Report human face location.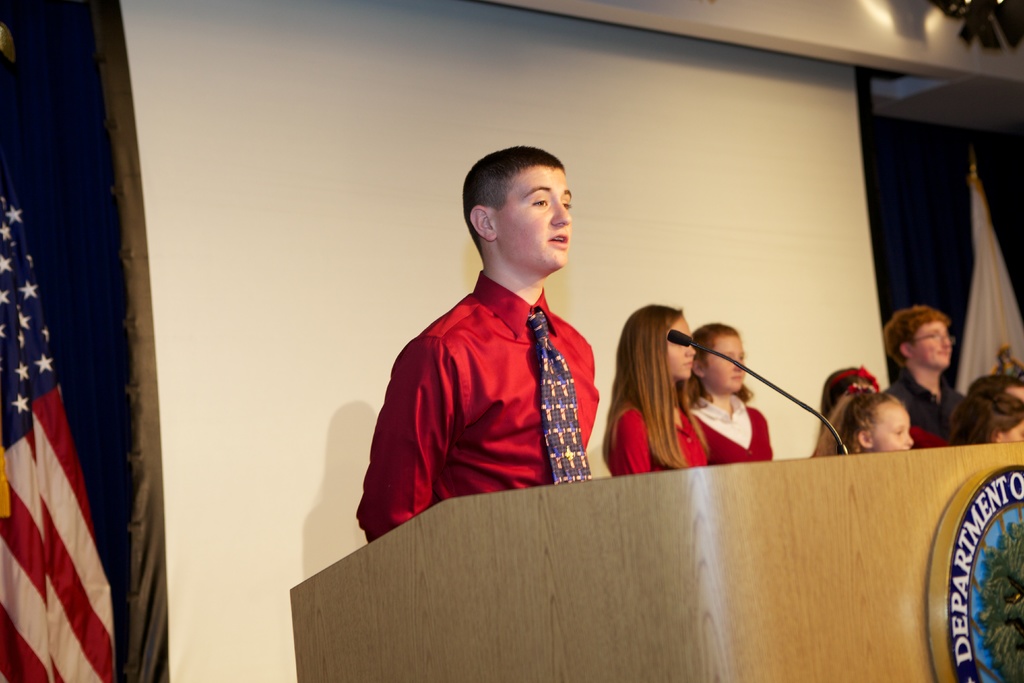
Report: 913/315/956/370.
